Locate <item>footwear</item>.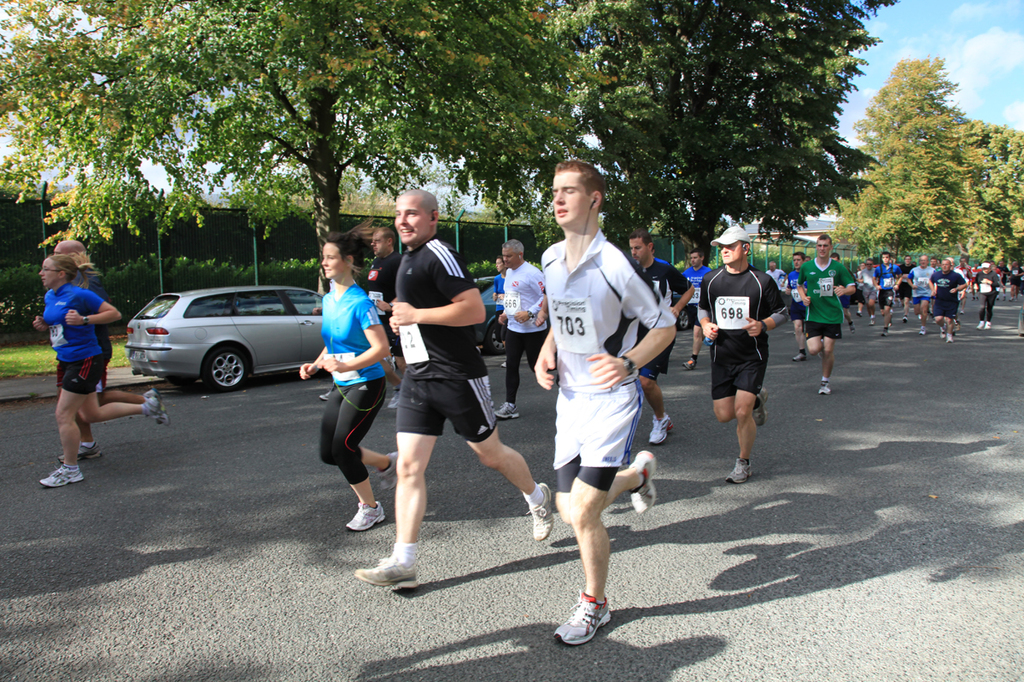
Bounding box: (44, 466, 84, 486).
